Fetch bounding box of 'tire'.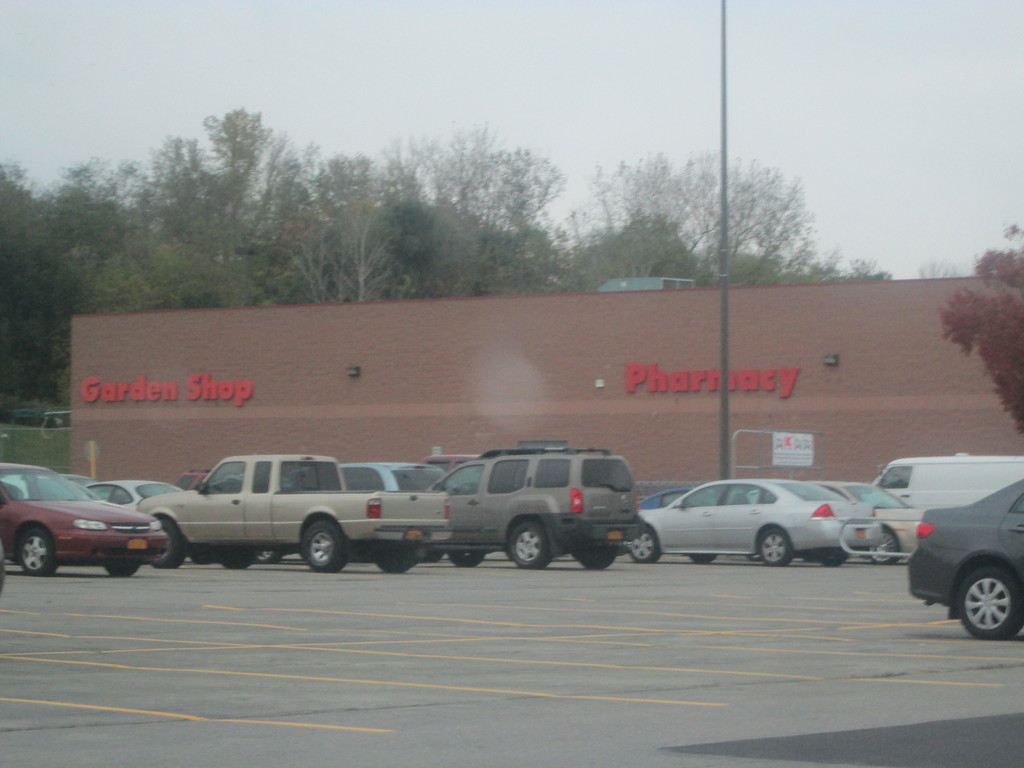
Bbox: bbox=(623, 529, 652, 563).
